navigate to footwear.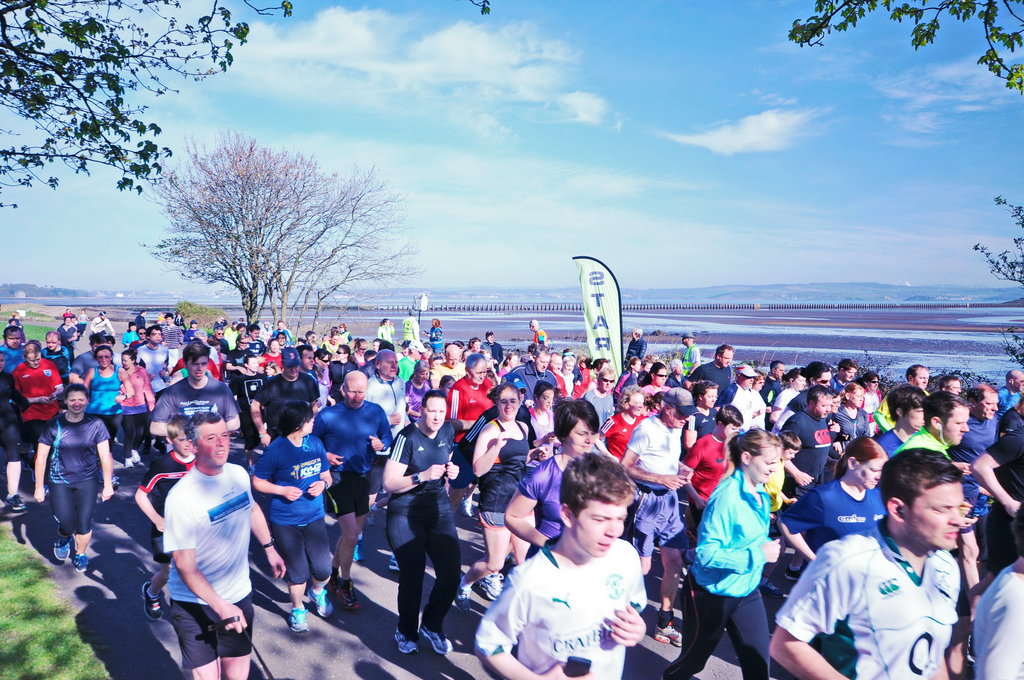
Navigation target: Rect(326, 567, 342, 613).
